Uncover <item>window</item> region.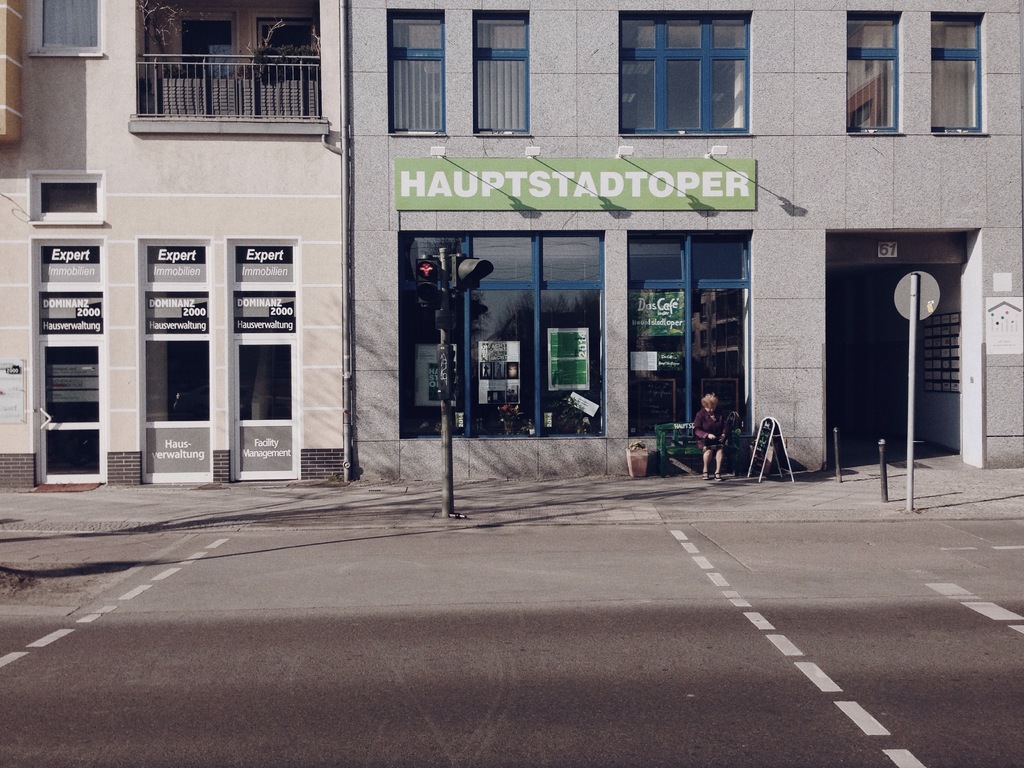
Uncovered: [616,5,757,134].
